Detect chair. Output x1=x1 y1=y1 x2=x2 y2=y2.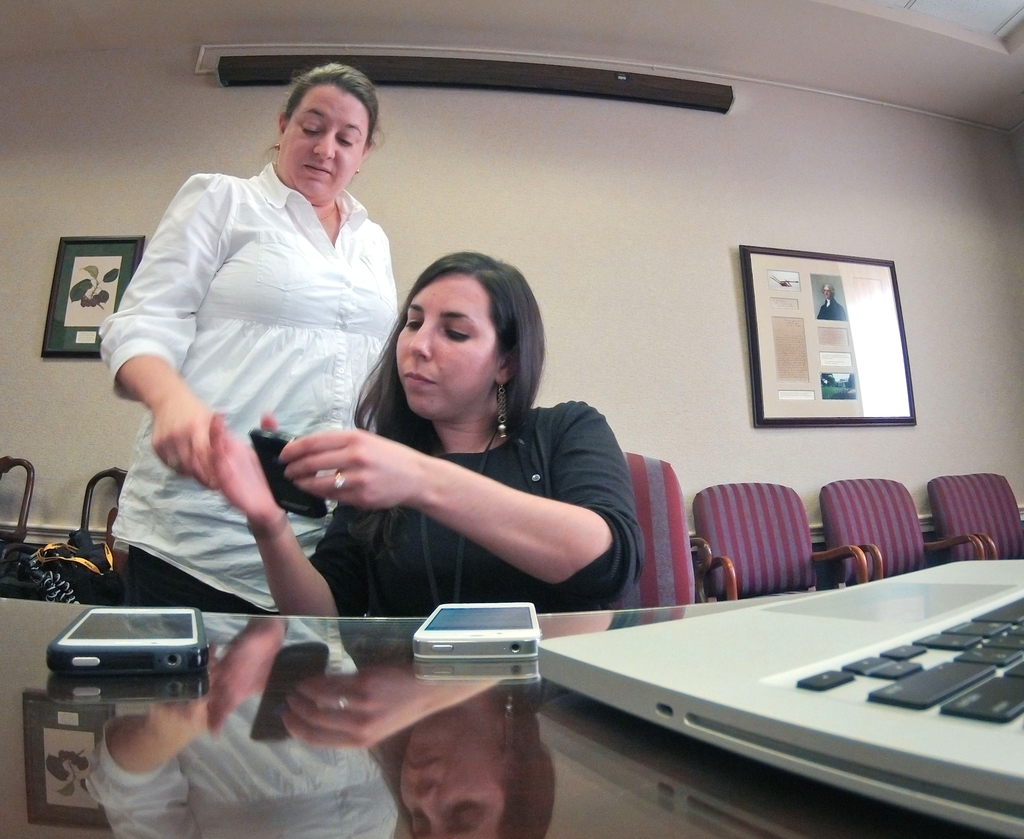
x1=922 y1=467 x2=1021 y2=561.
